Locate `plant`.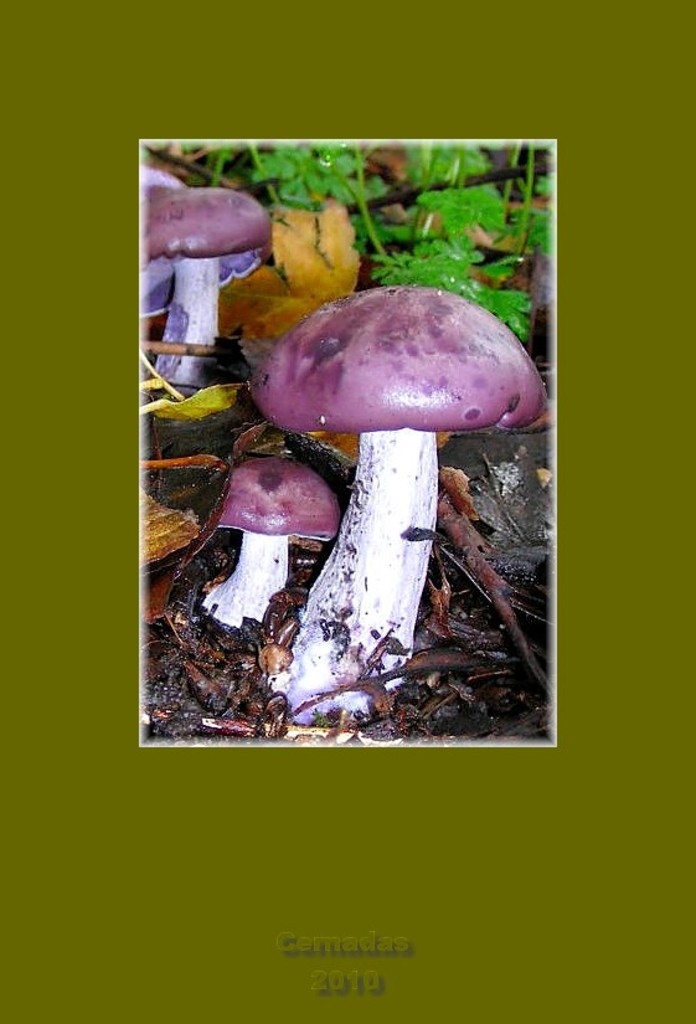
Bounding box: region(256, 285, 551, 719).
